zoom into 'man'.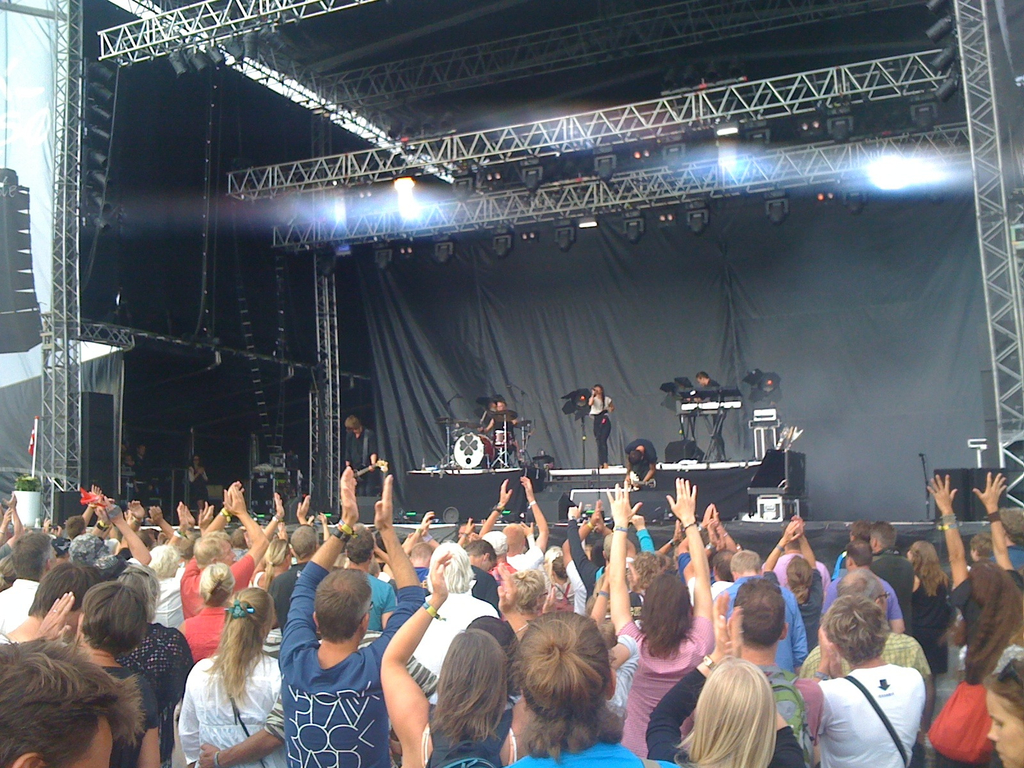
Zoom target: bbox=(788, 586, 937, 767).
